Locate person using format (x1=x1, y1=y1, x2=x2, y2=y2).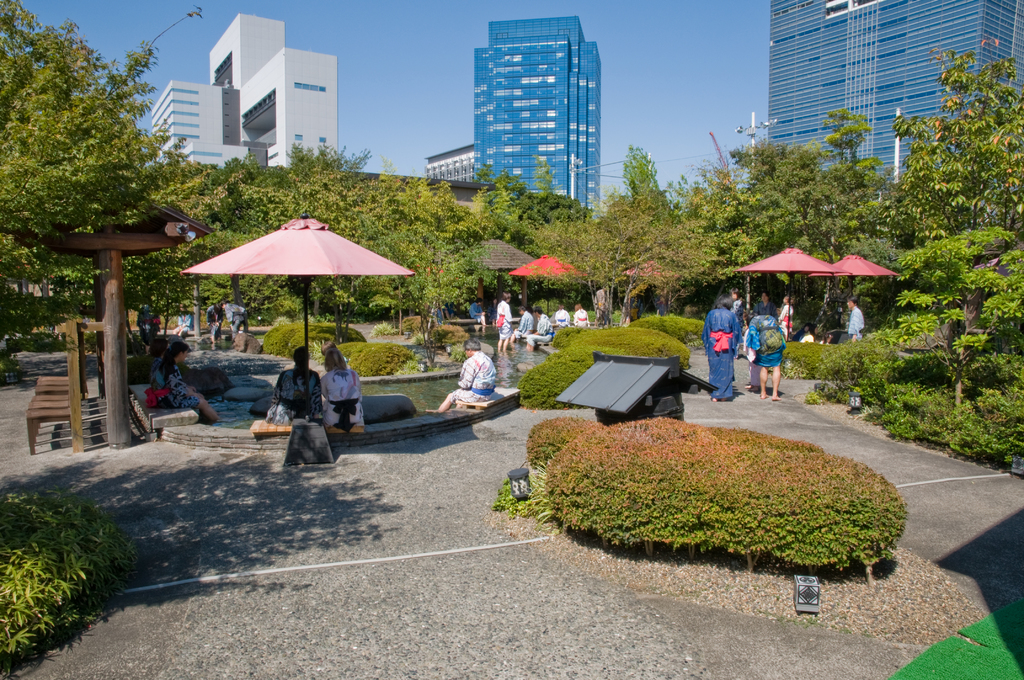
(x1=174, y1=302, x2=190, y2=339).
